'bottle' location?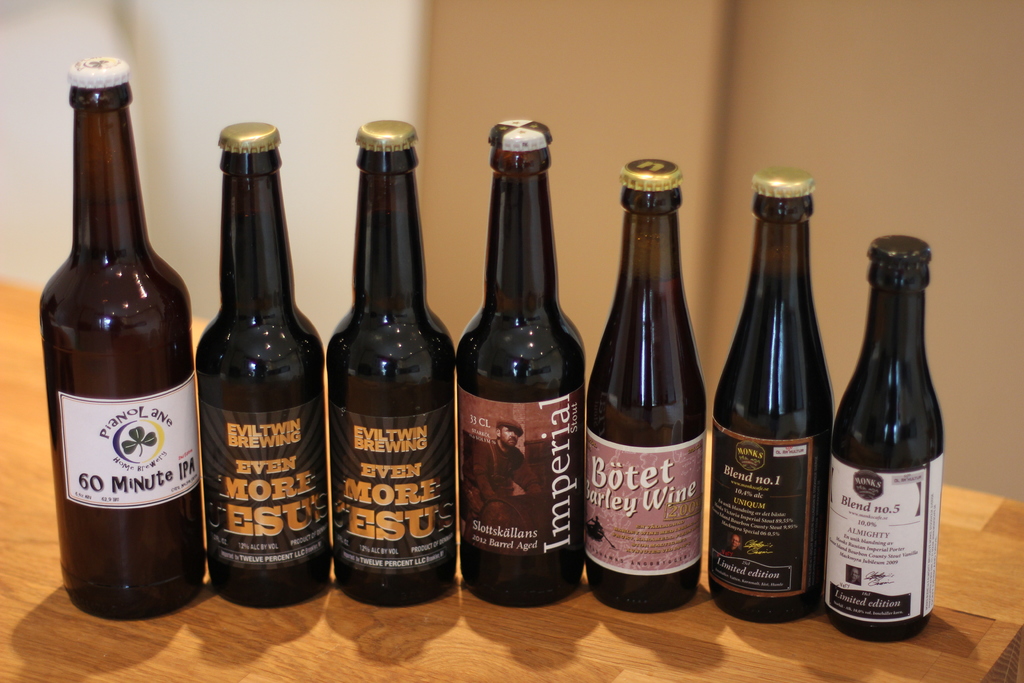
bbox=[33, 54, 204, 621]
